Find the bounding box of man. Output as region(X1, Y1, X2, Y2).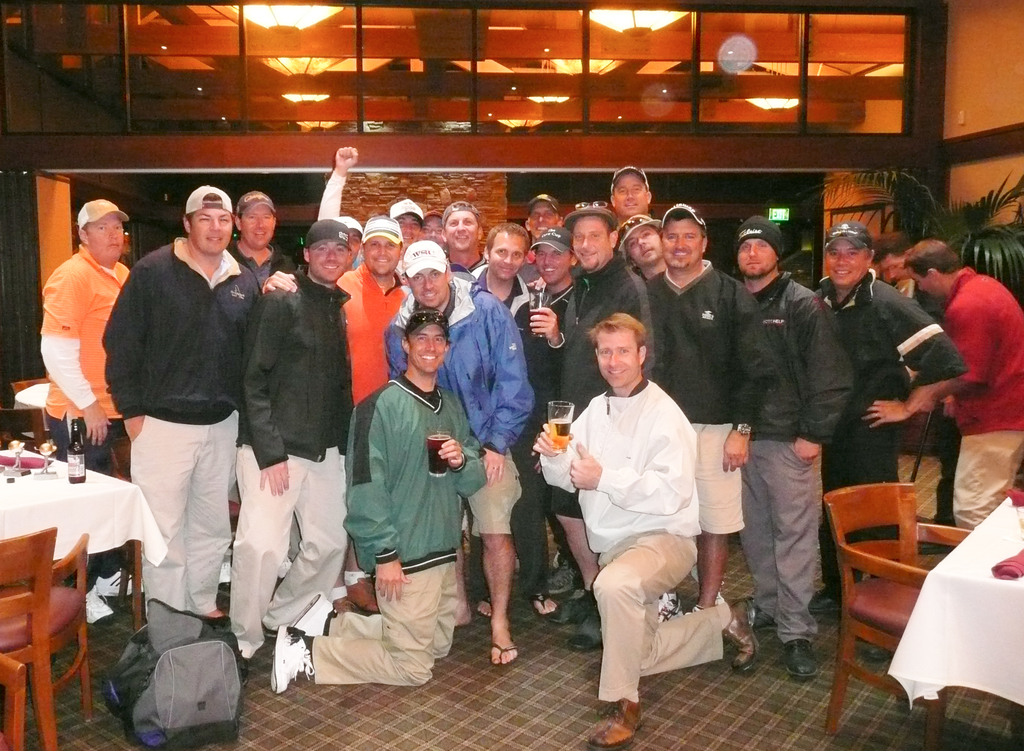
region(101, 180, 250, 626).
